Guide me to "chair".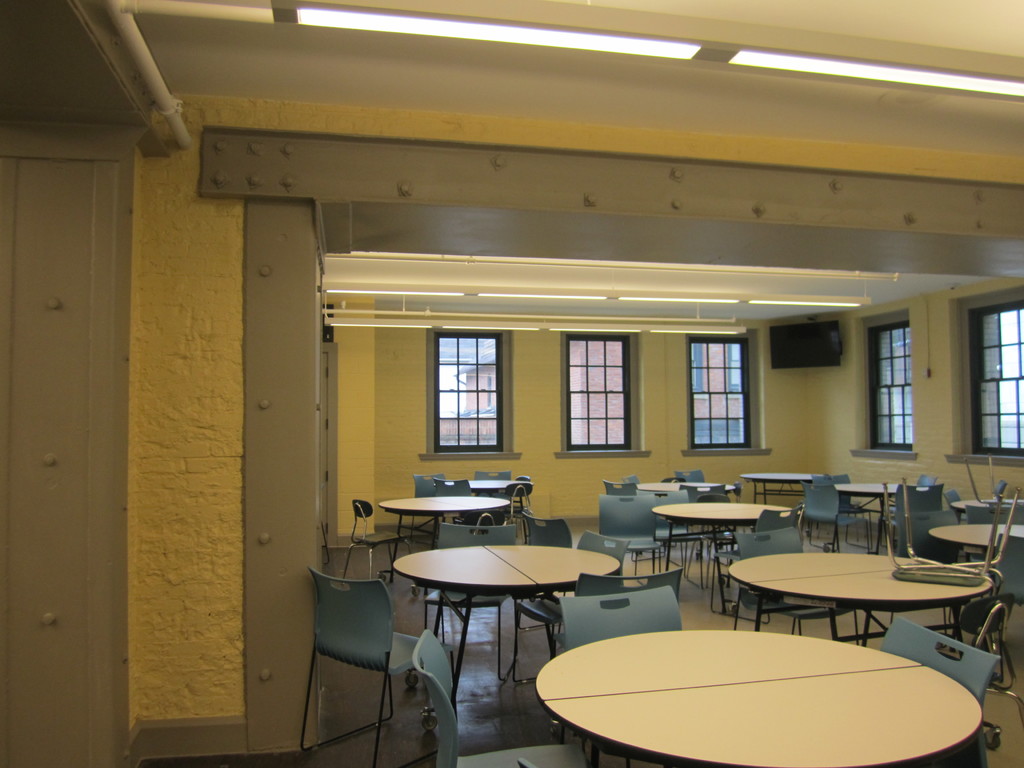
Guidance: <bbox>801, 483, 870, 554</bbox>.
